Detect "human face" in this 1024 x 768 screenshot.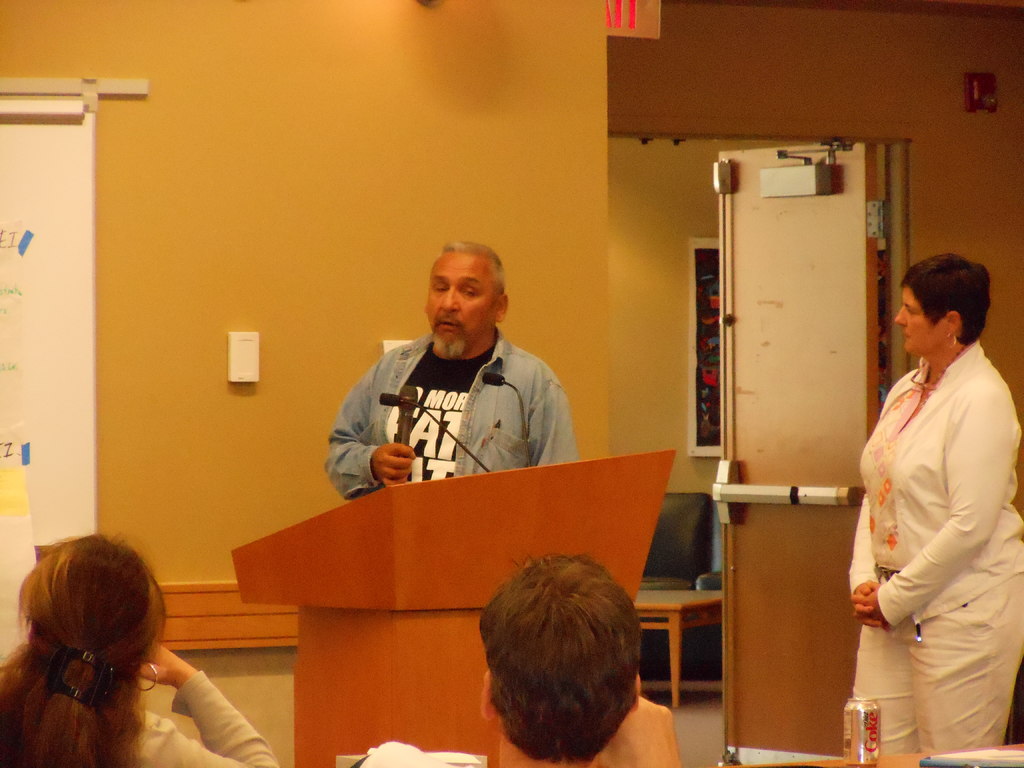
Detection: 894, 284, 945, 355.
